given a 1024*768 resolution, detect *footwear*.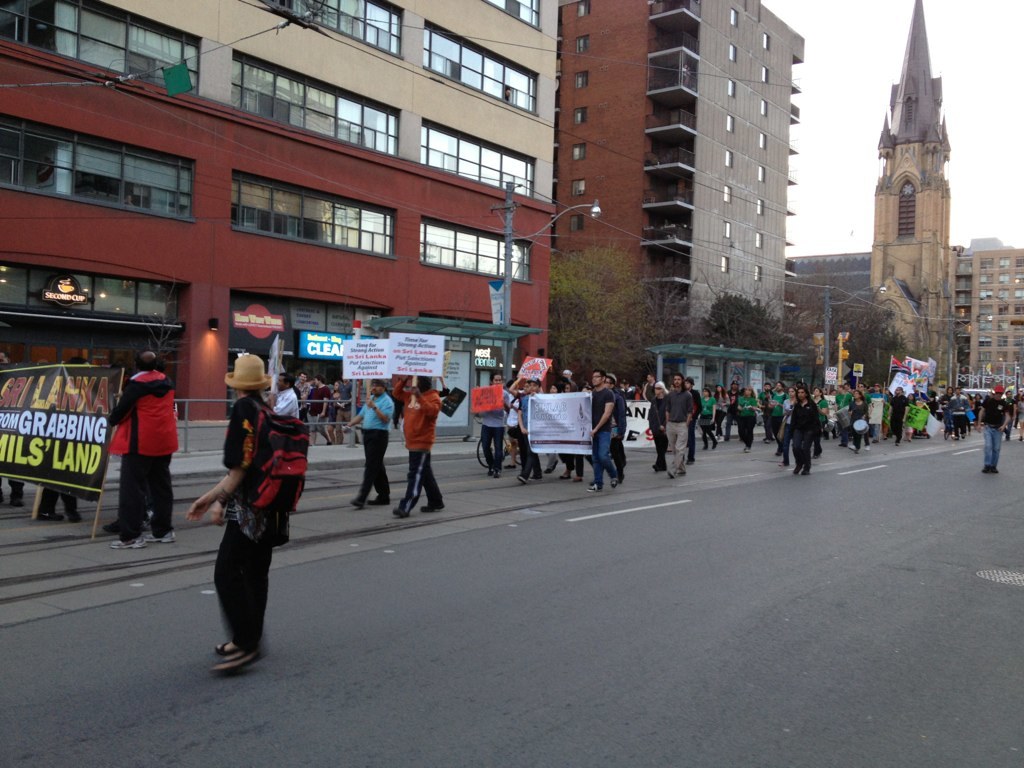
region(485, 469, 490, 477).
